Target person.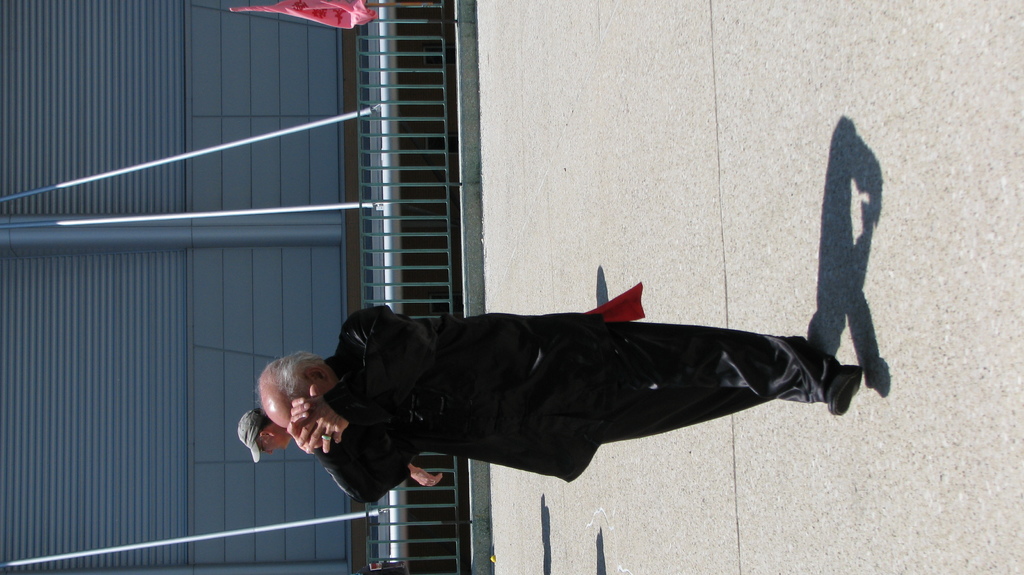
Target region: 232,265,808,510.
